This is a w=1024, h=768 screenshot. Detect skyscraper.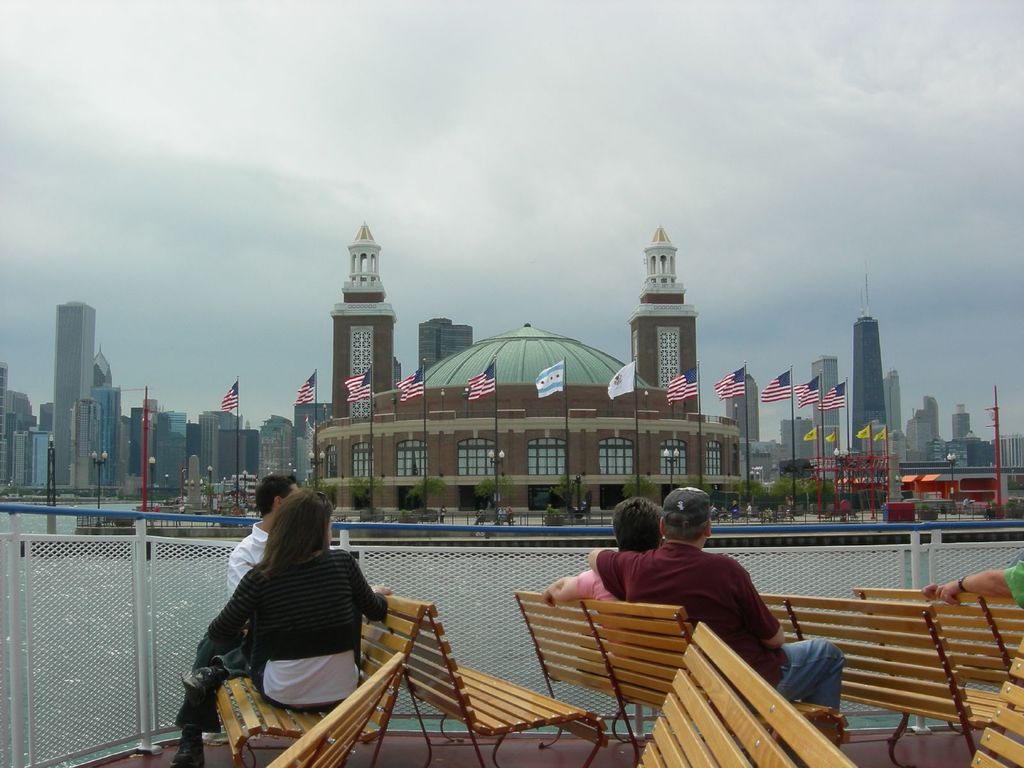
box(915, 384, 942, 463).
